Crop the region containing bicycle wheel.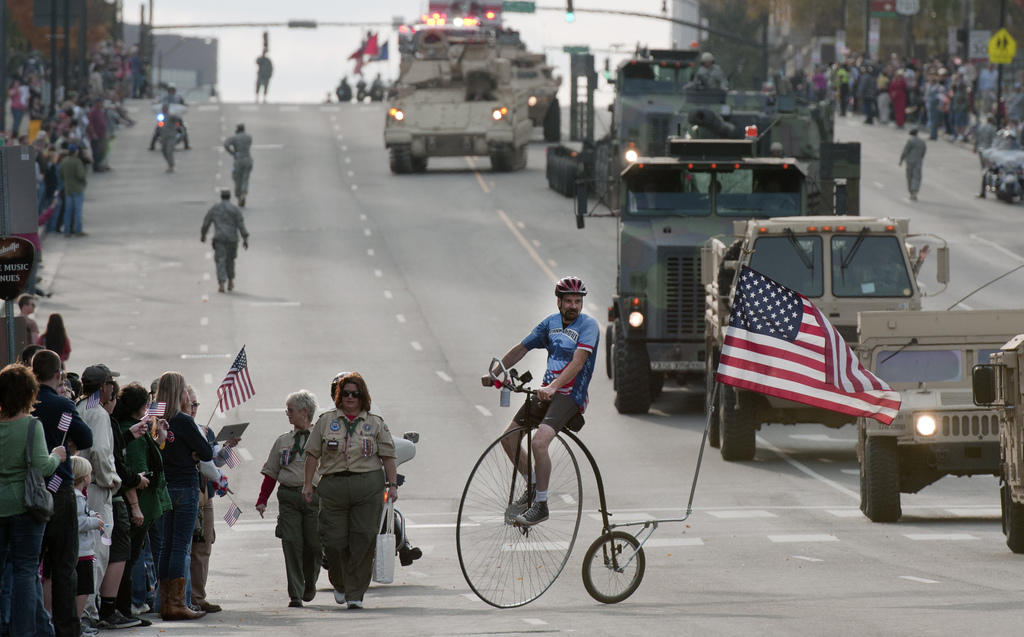
Crop region: (462,421,595,616).
